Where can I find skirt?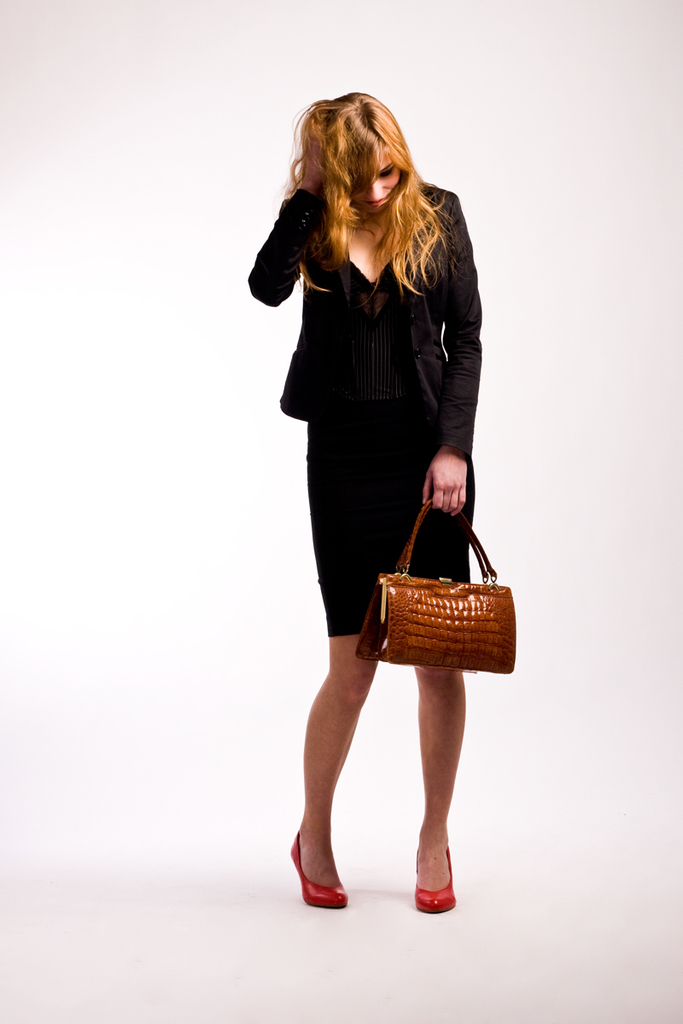
You can find it at (x1=309, y1=422, x2=479, y2=633).
